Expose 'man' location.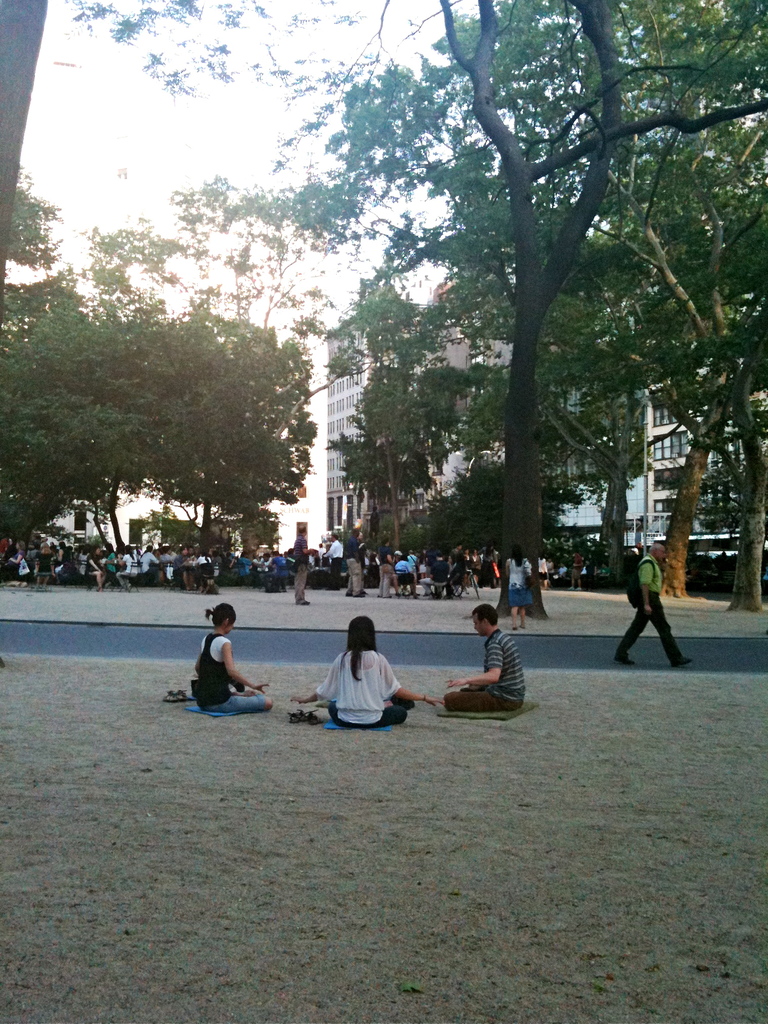
Exposed at bbox=[289, 524, 322, 606].
